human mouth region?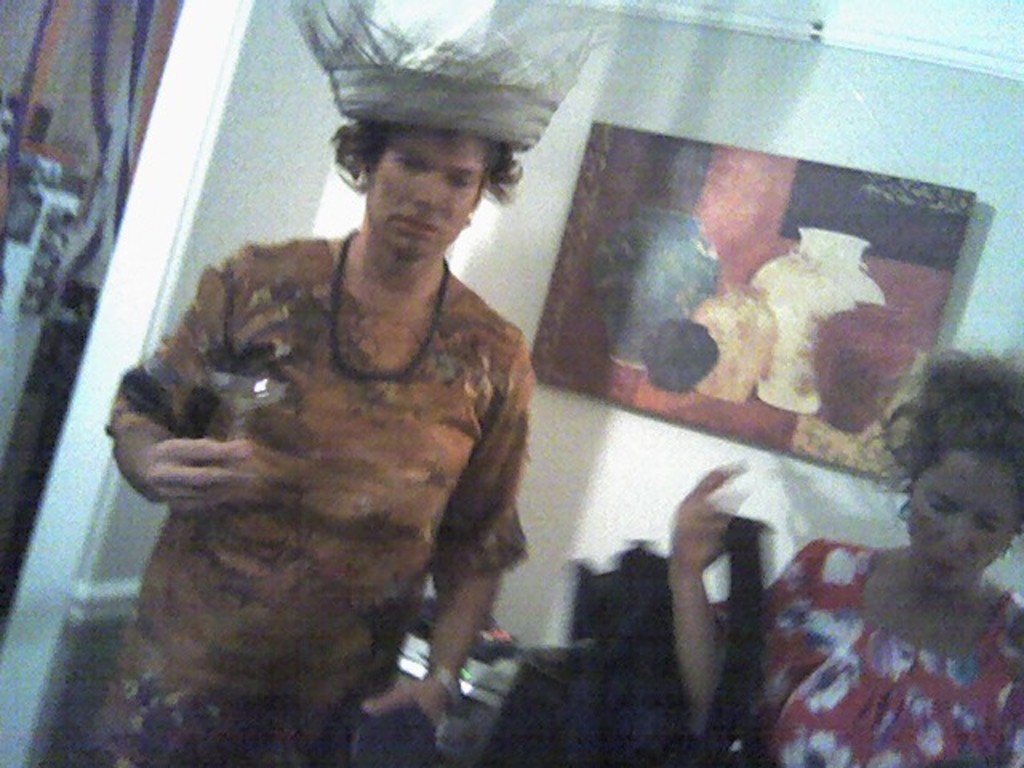
(left=933, top=554, right=957, bottom=571)
